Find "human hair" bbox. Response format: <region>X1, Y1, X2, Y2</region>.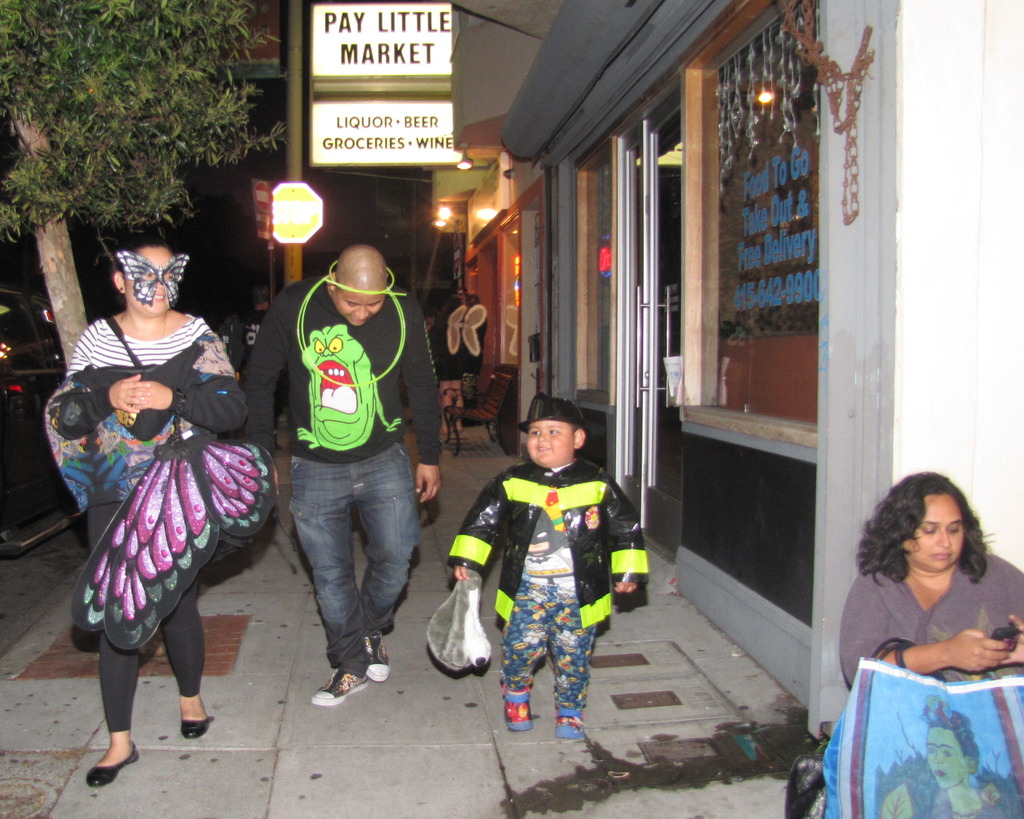
<region>864, 466, 995, 584</region>.
